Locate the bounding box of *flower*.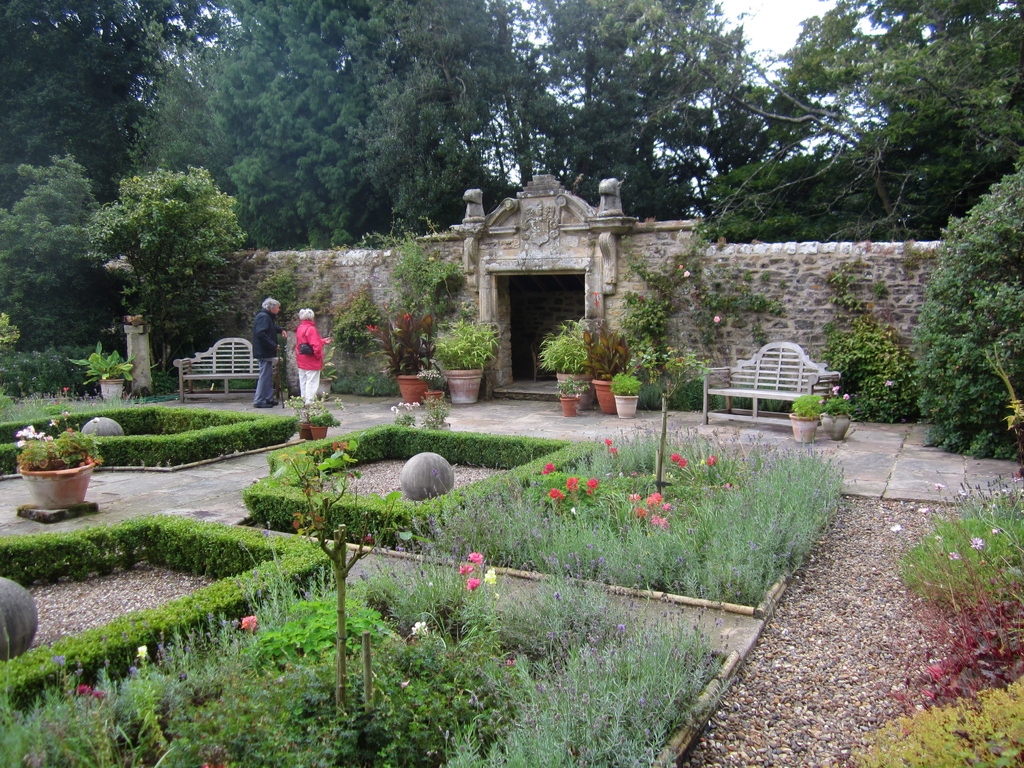
Bounding box: [left=610, top=443, right=618, bottom=452].
